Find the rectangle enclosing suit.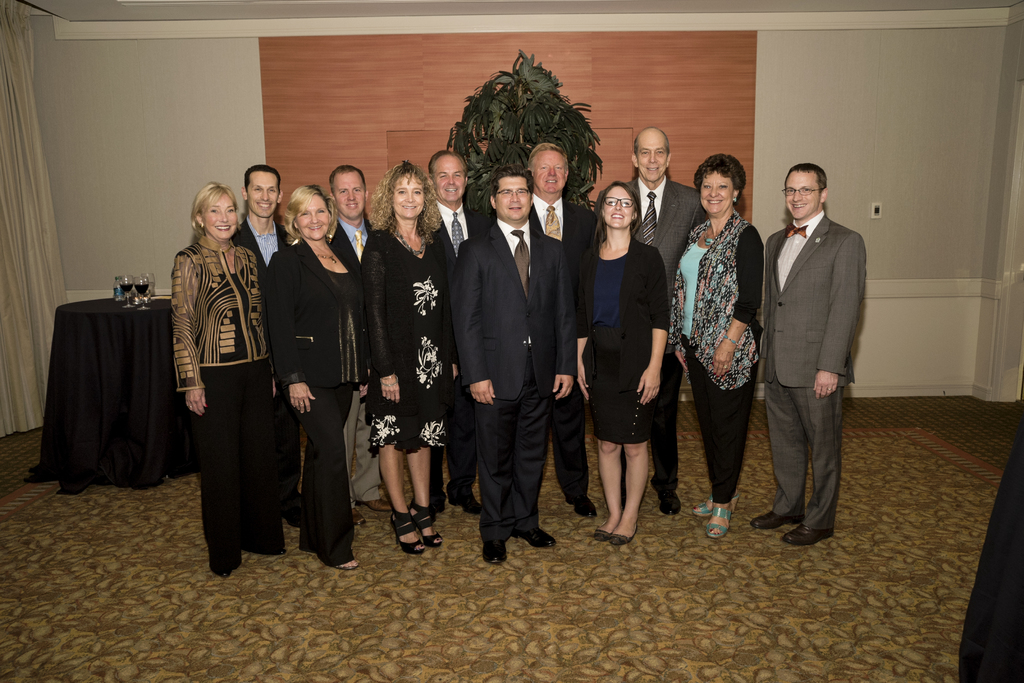
pyautogui.locateOnScreen(326, 214, 383, 507).
